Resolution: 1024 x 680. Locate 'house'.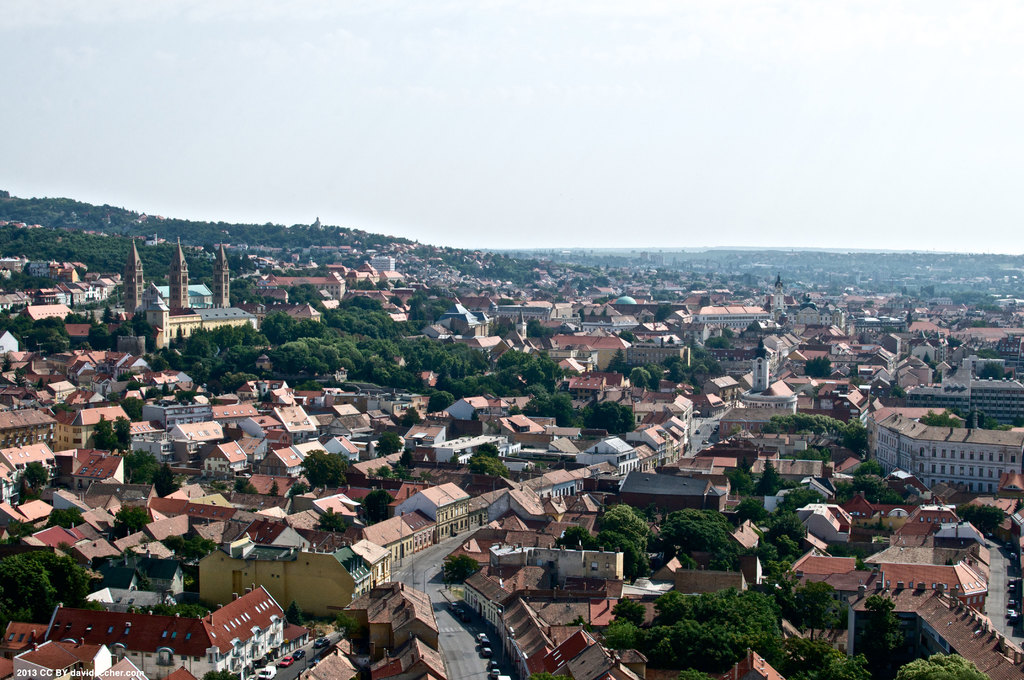
box=[0, 494, 54, 537].
